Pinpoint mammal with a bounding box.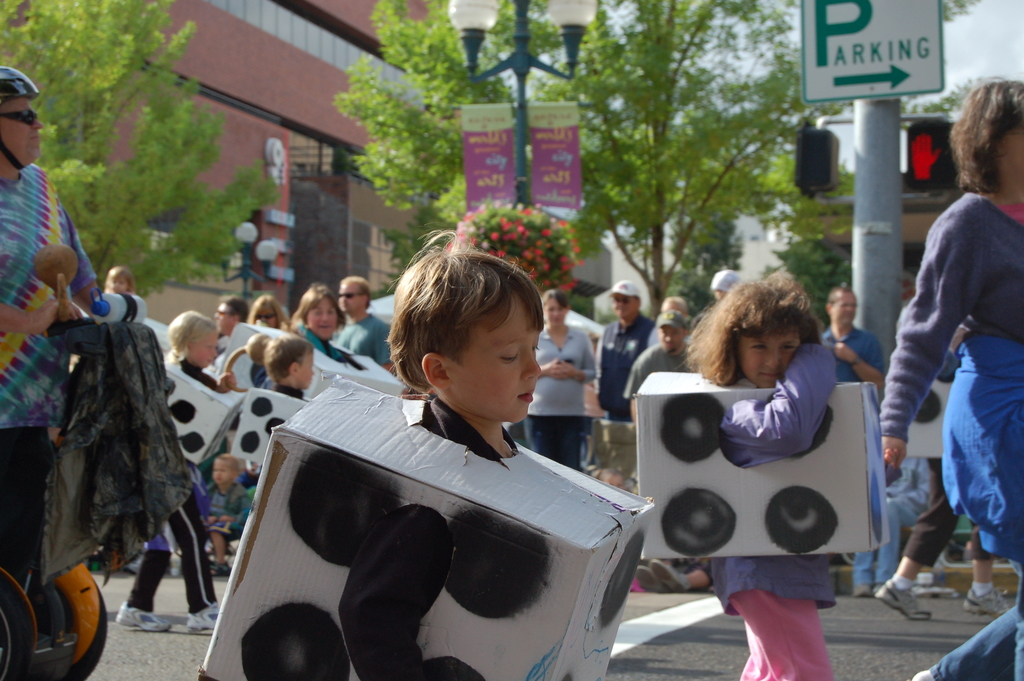
pyautogui.locateOnScreen(877, 77, 1023, 680).
